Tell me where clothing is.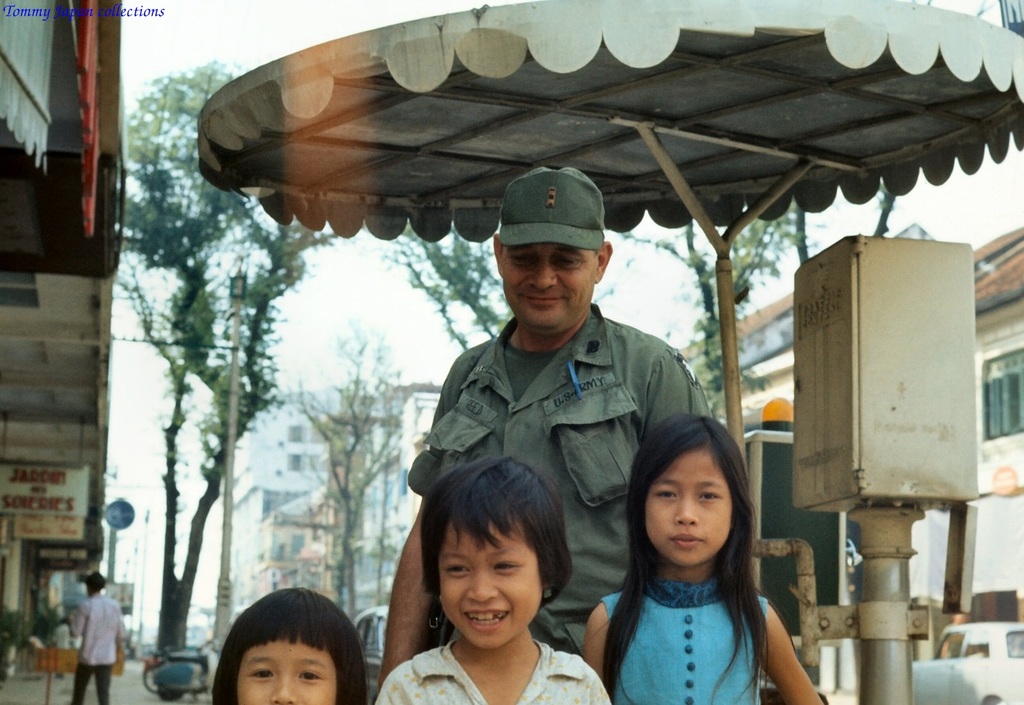
clothing is at left=576, top=532, right=818, bottom=693.
